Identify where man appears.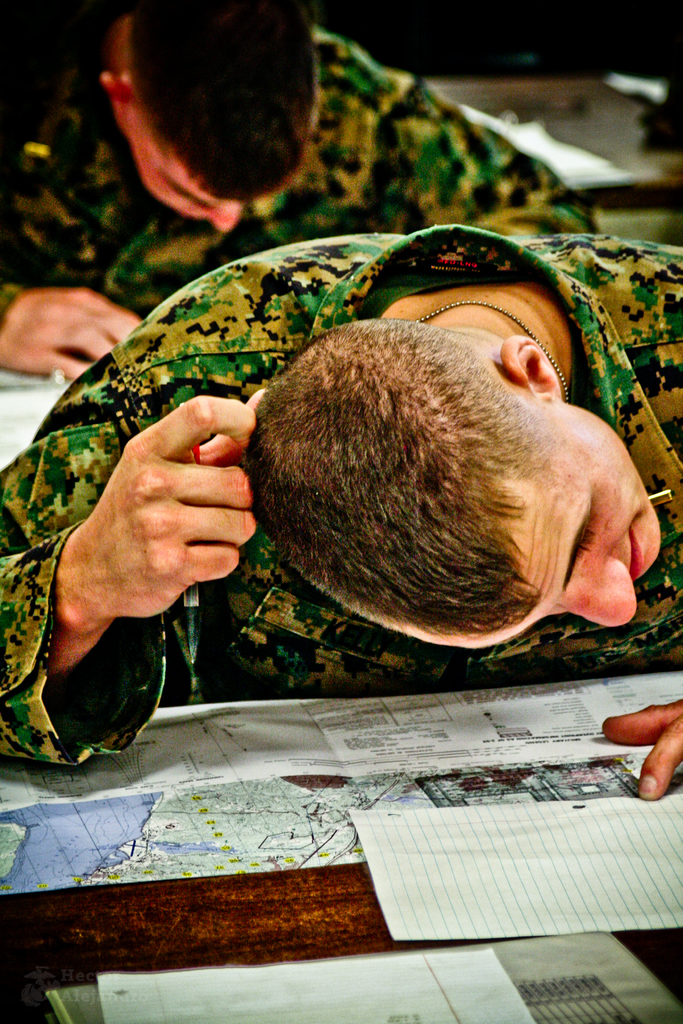
Appears at [left=0, top=204, right=682, bottom=801].
